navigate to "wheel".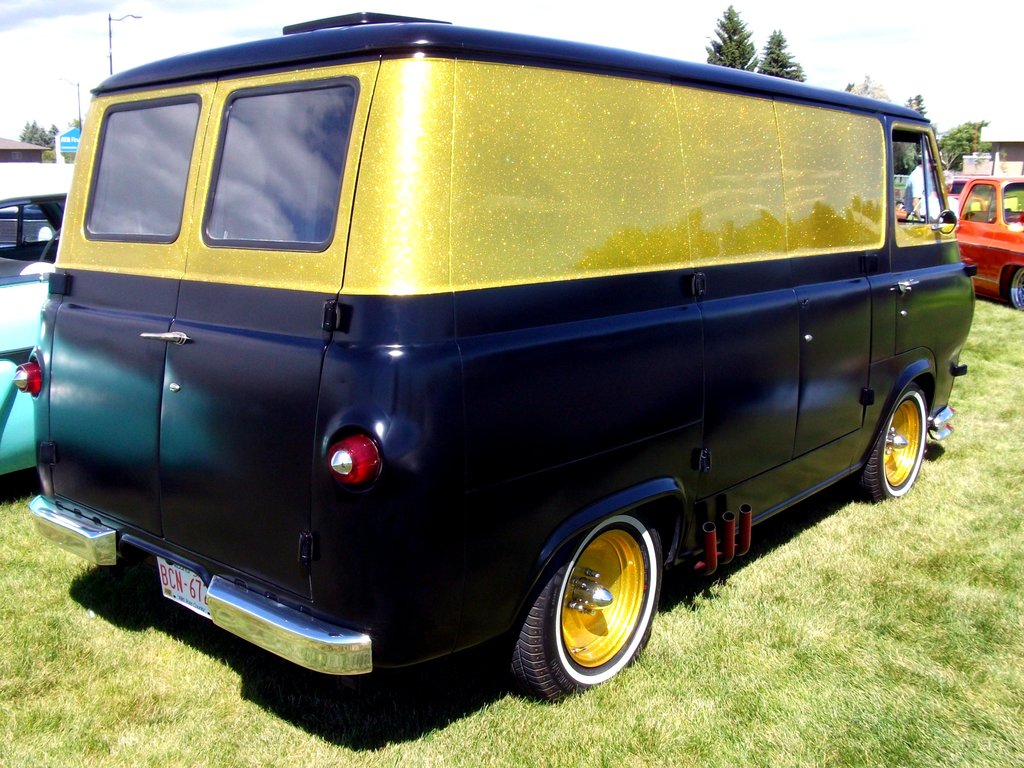
Navigation target: {"x1": 853, "y1": 380, "x2": 928, "y2": 500}.
